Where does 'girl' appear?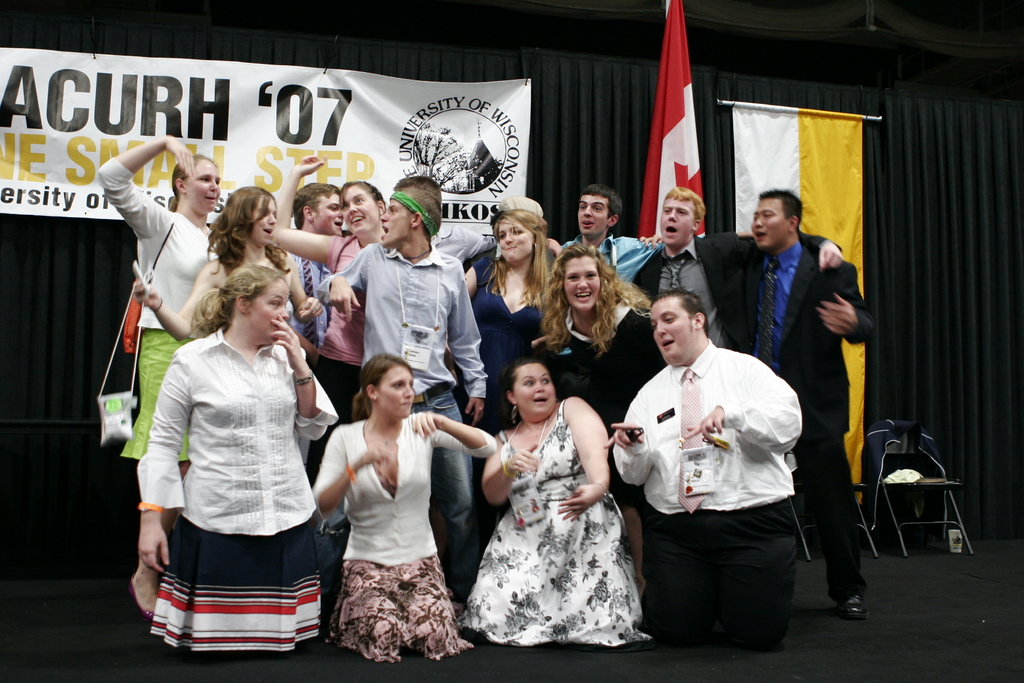
Appears at pyautogui.locateOnScreen(507, 236, 682, 432).
